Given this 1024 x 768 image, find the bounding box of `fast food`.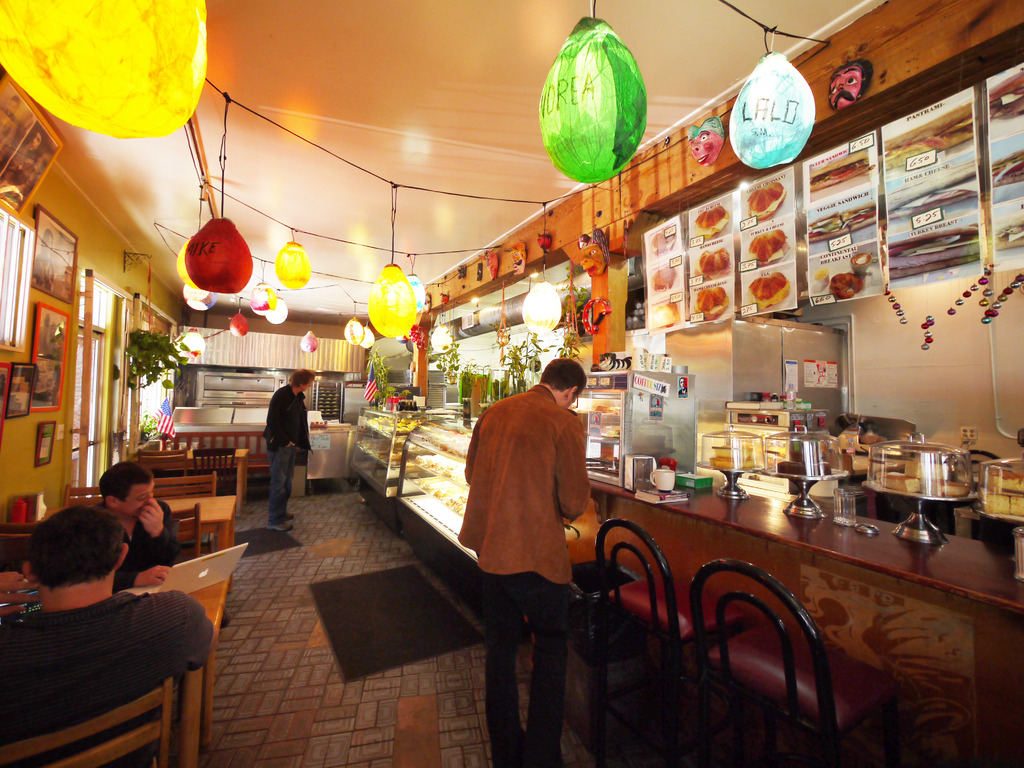
[left=881, top=112, right=974, bottom=160].
